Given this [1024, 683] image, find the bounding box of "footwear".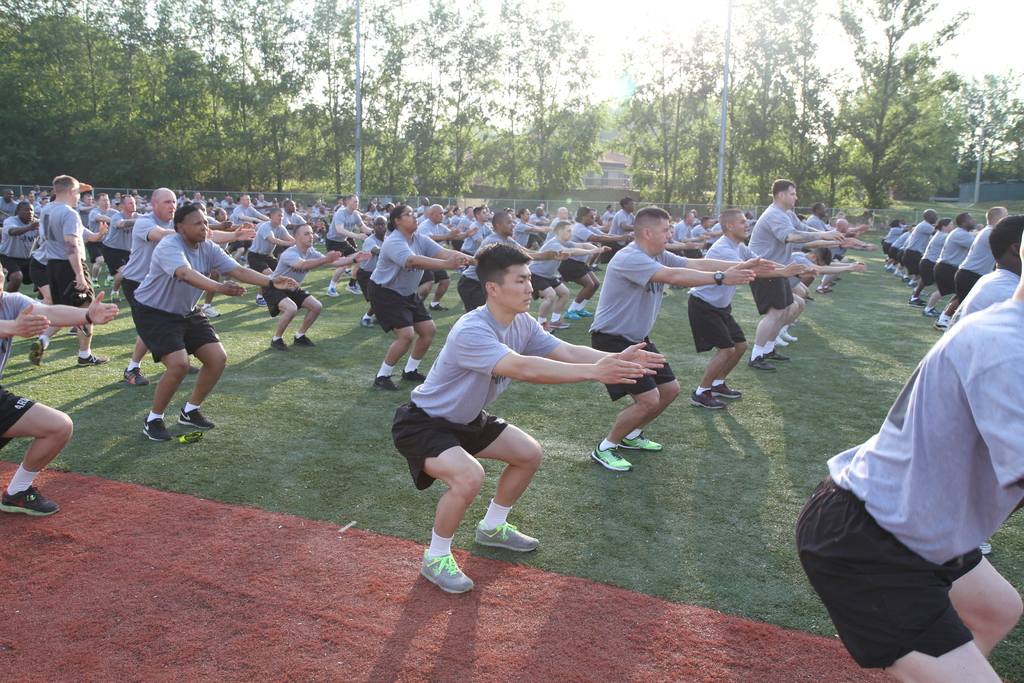
select_region(27, 340, 44, 365).
